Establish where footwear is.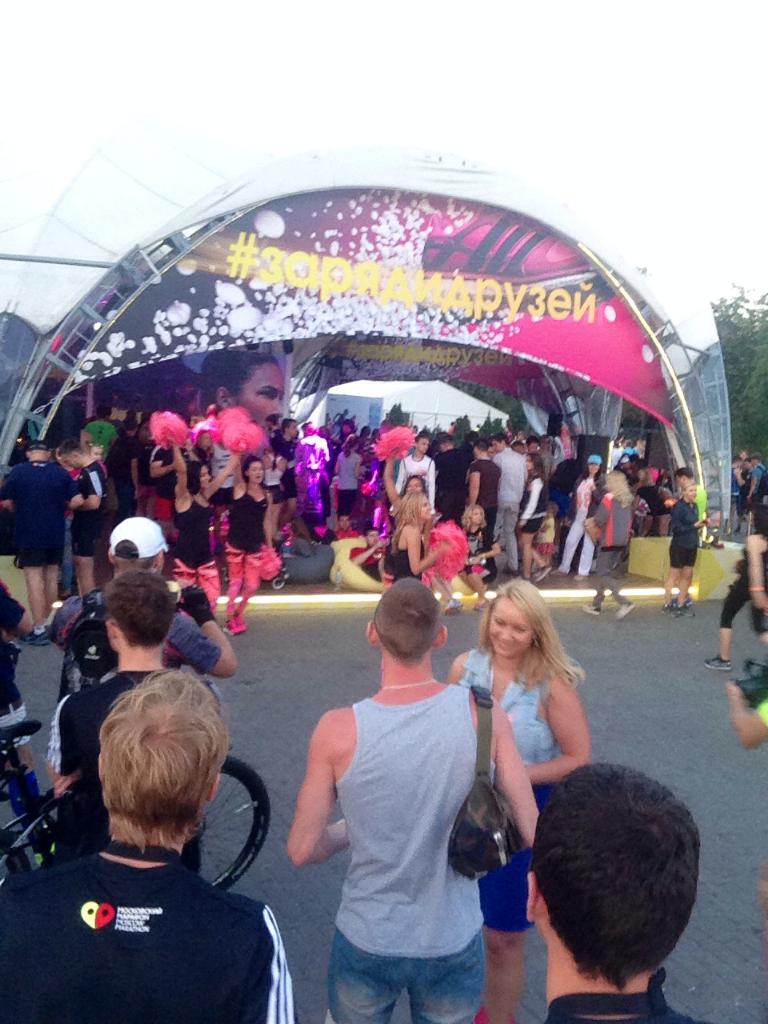
Established at bbox=(675, 596, 697, 612).
